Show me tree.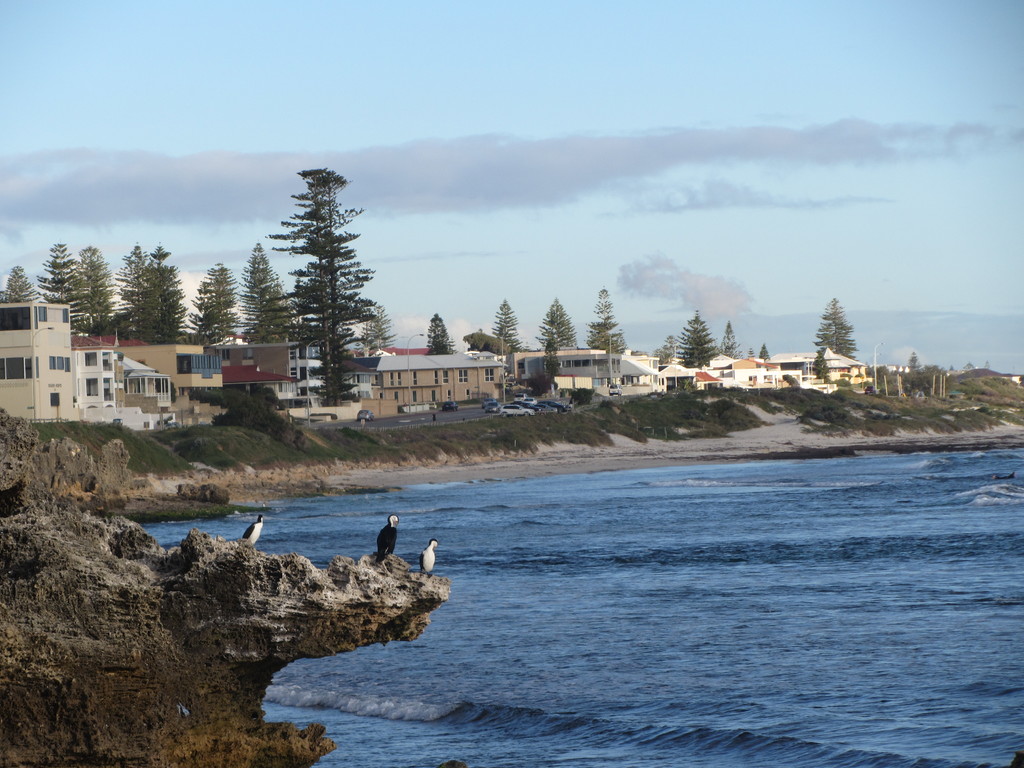
tree is here: 645 335 677 364.
